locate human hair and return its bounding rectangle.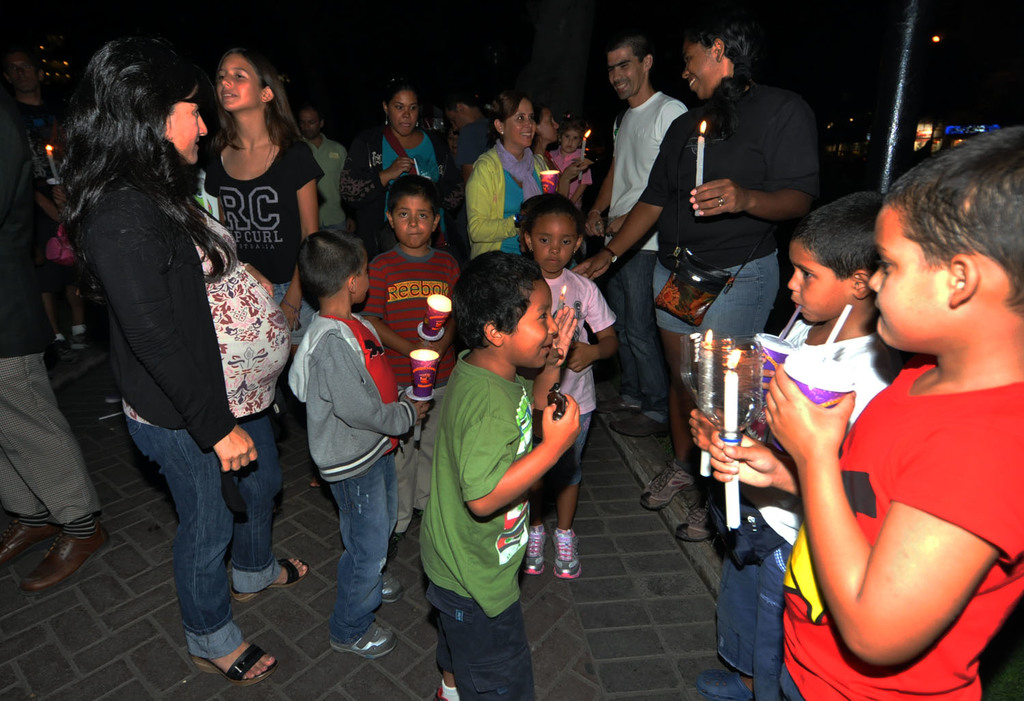
x1=530, y1=102, x2=543, y2=158.
